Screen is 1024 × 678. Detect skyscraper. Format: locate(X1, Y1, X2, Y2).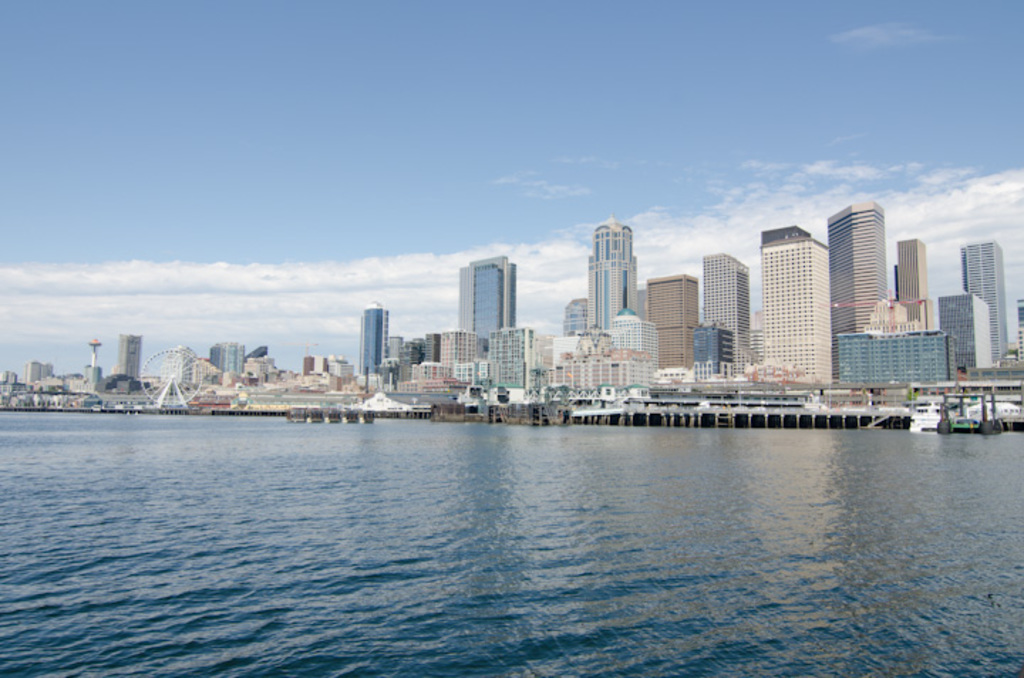
locate(649, 274, 694, 377).
